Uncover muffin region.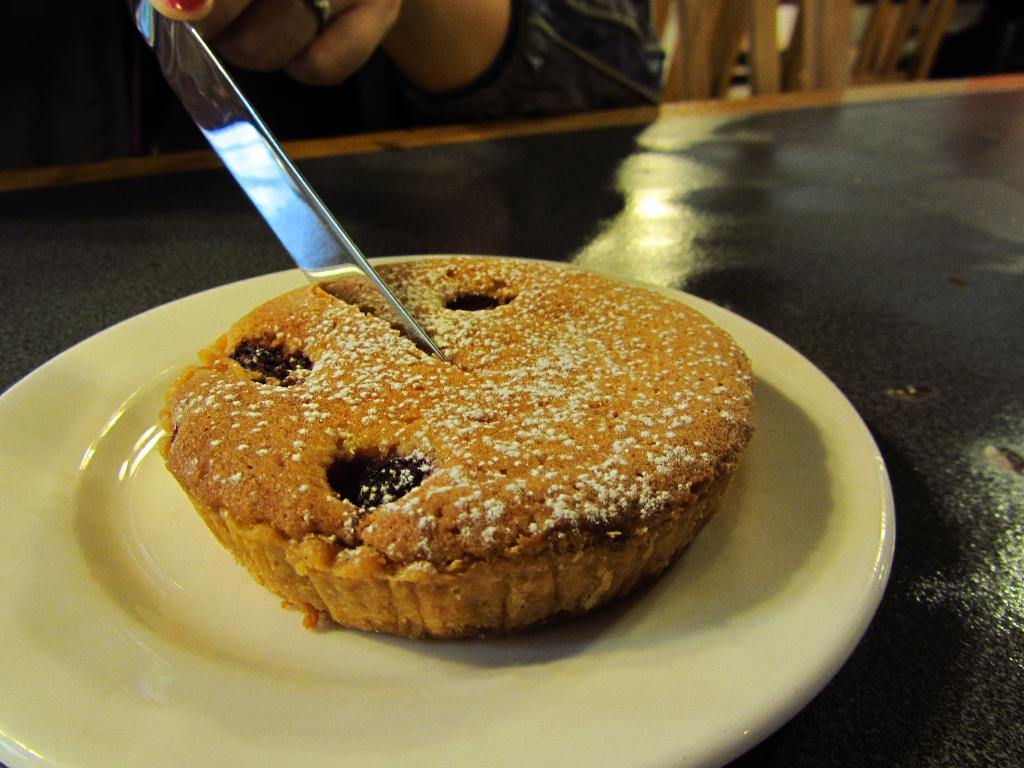
Uncovered: 159, 252, 750, 647.
